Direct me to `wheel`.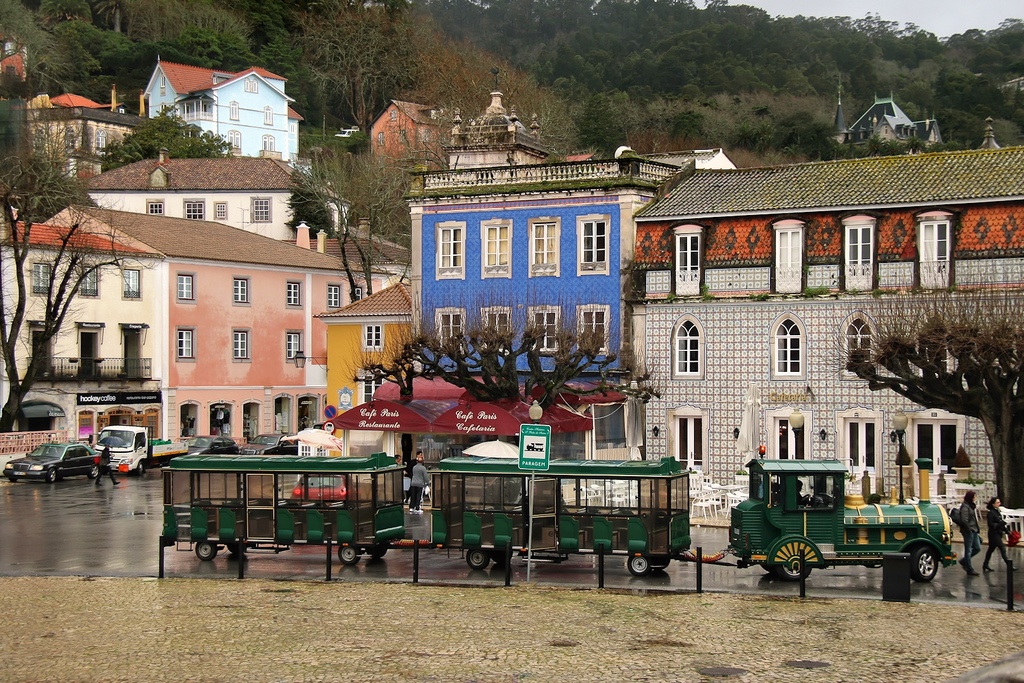
Direction: <bbox>91, 464, 107, 482</bbox>.
